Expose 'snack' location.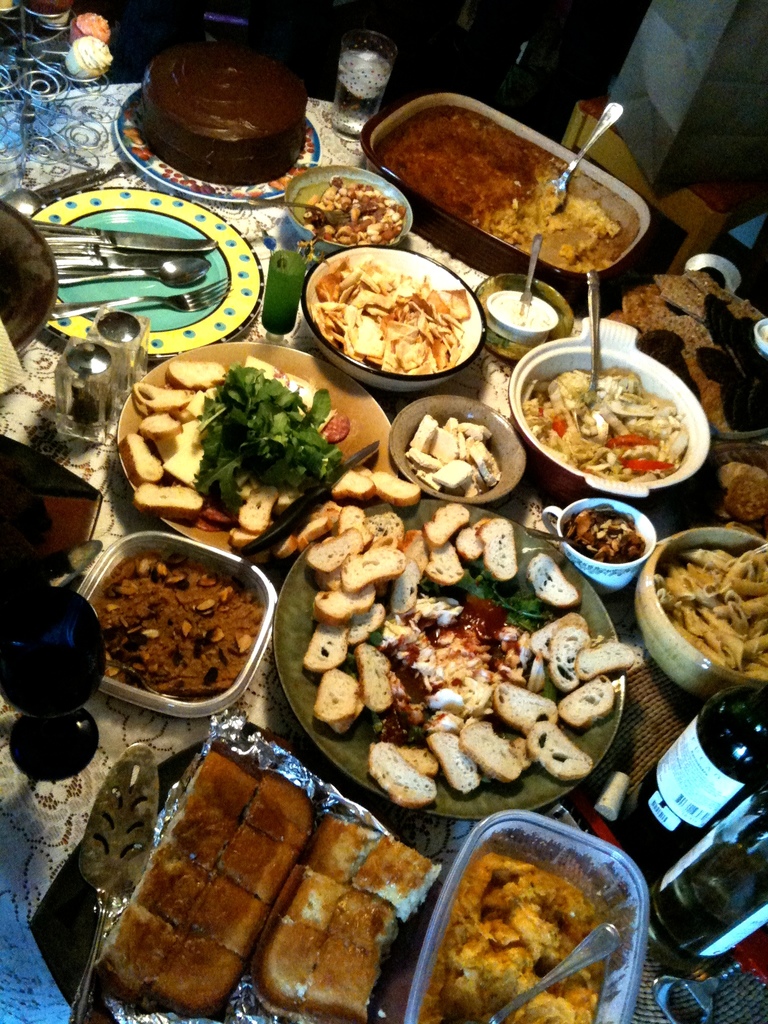
Exposed at (314,241,481,365).
